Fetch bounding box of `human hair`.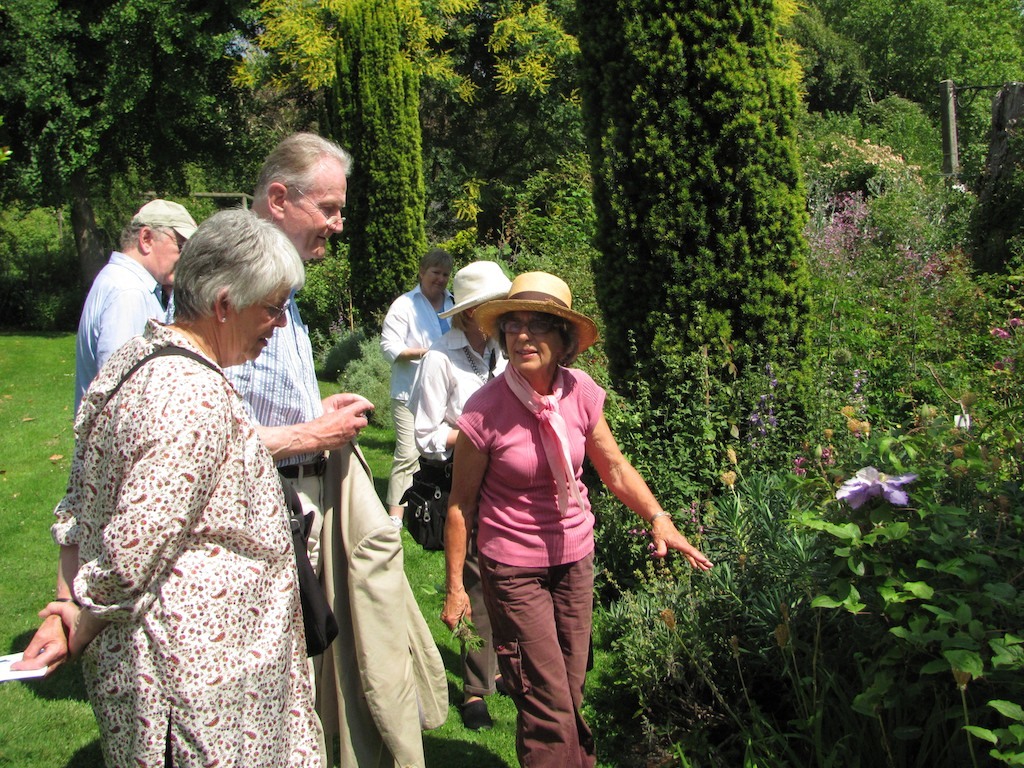
Bbox: [x1=453, y1=309, x2=474, y2=333].
